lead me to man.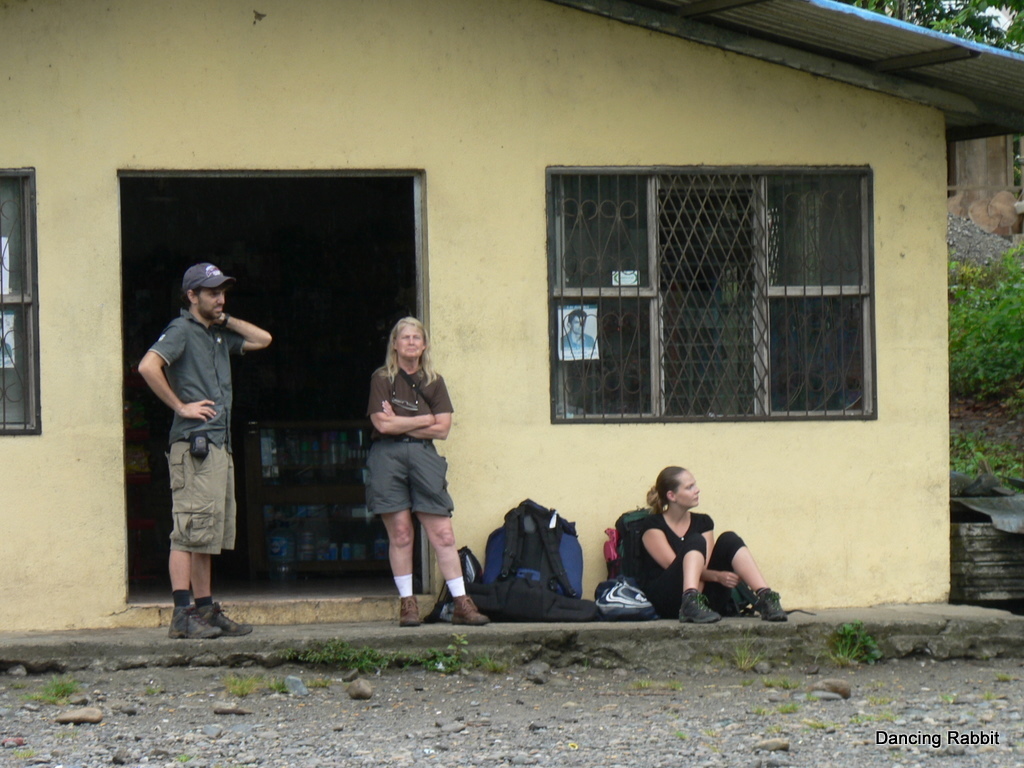
Lead to 140, 246, 256, 631.
